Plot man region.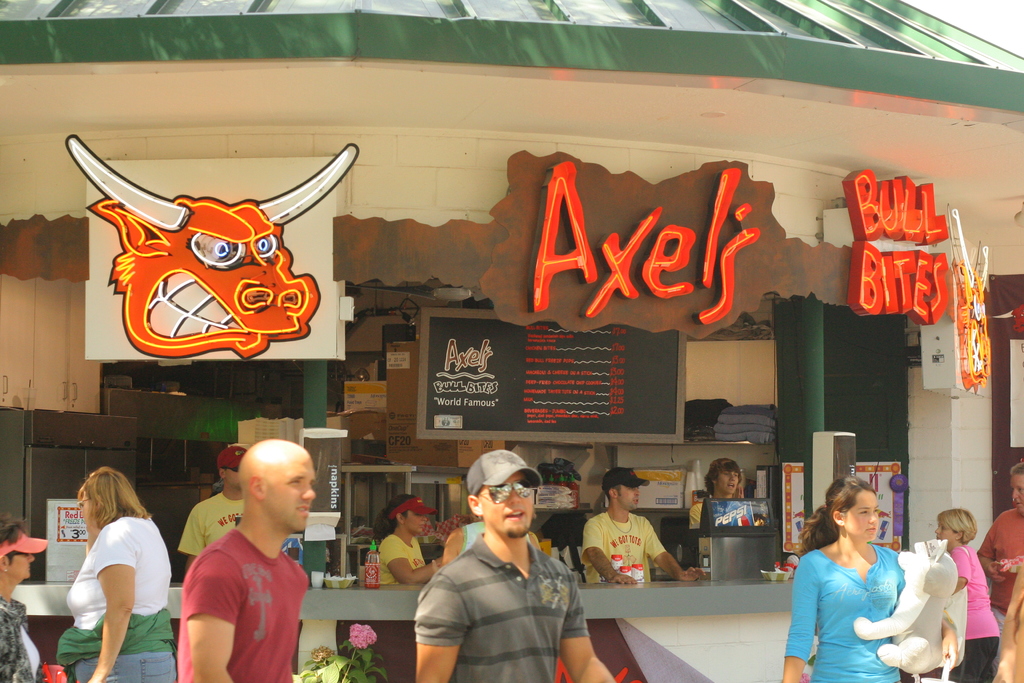
Plotted at <box>979,458,1023,632</box>.
